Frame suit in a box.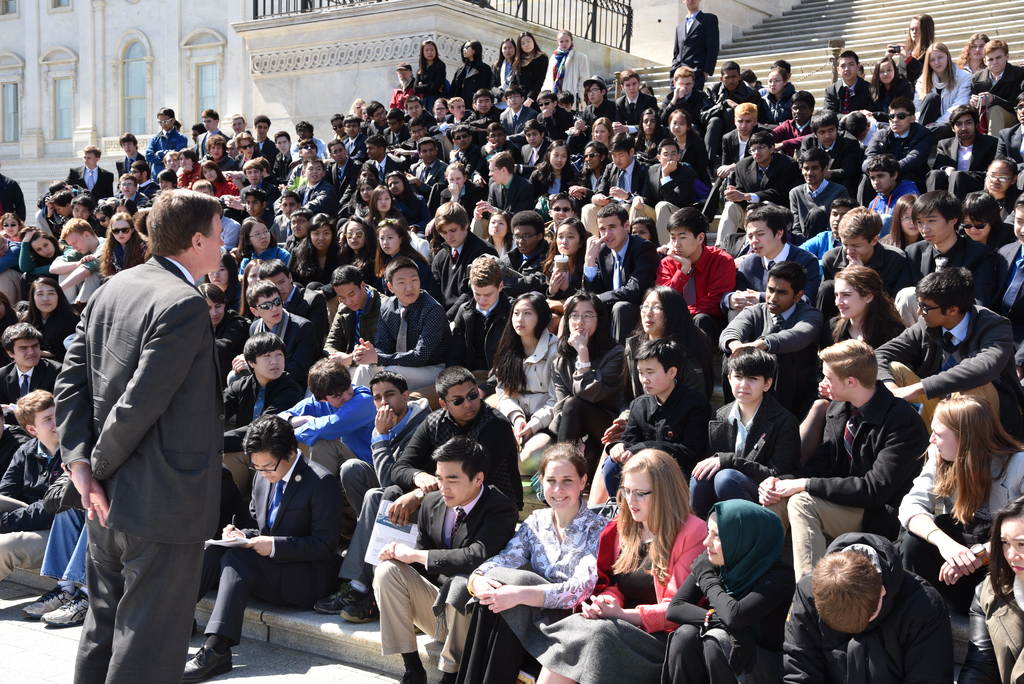
<region>424, 233, 504, 320</region>.
